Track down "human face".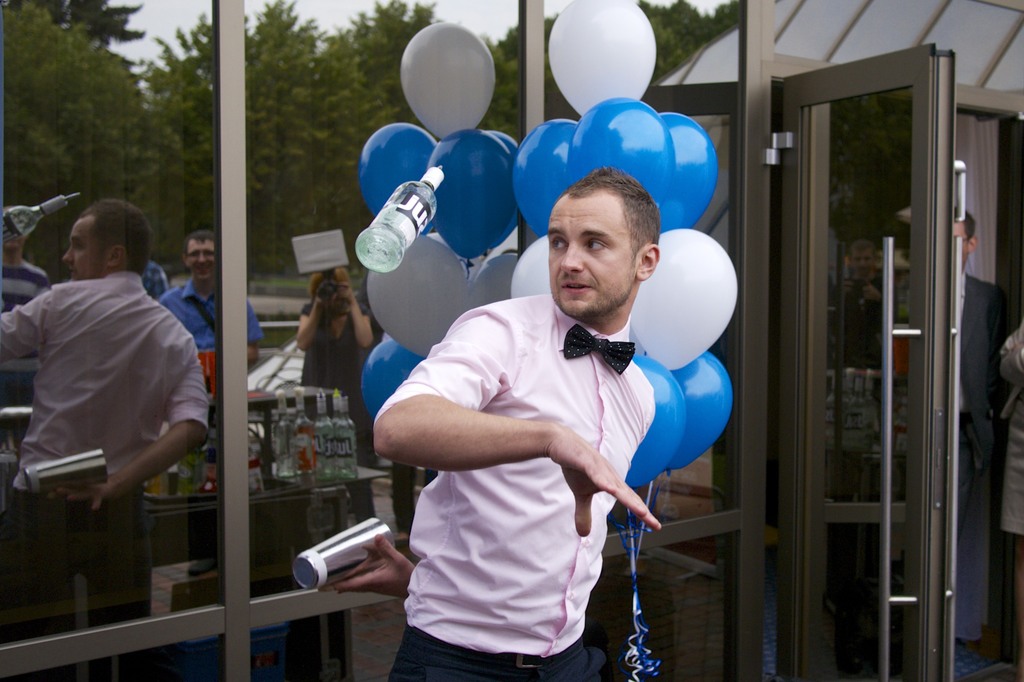
Tracked to 63/211/90/283.
